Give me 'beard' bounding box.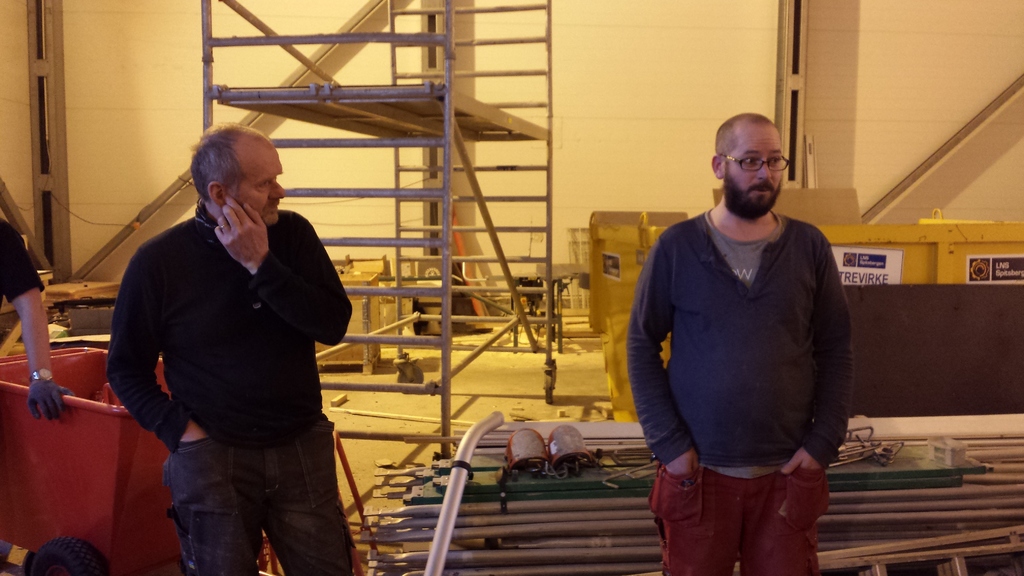
(left=720, top=174, right=782, bottom=219).
